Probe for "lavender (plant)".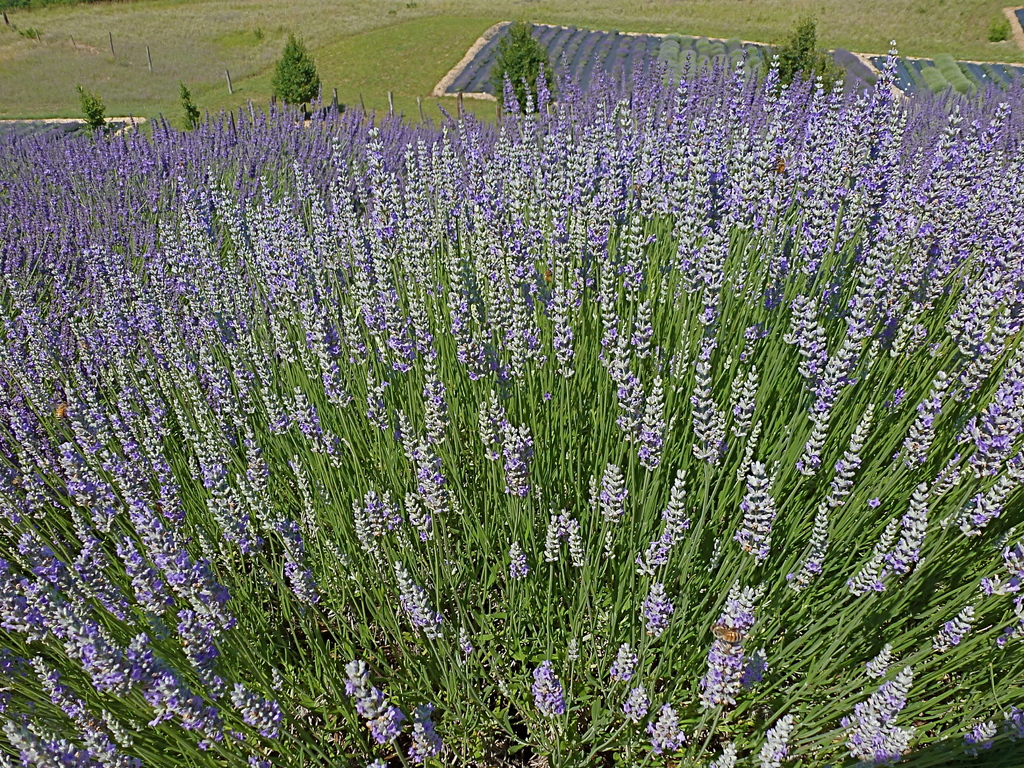
Probe result: crop(644, 473, 696, 568).
